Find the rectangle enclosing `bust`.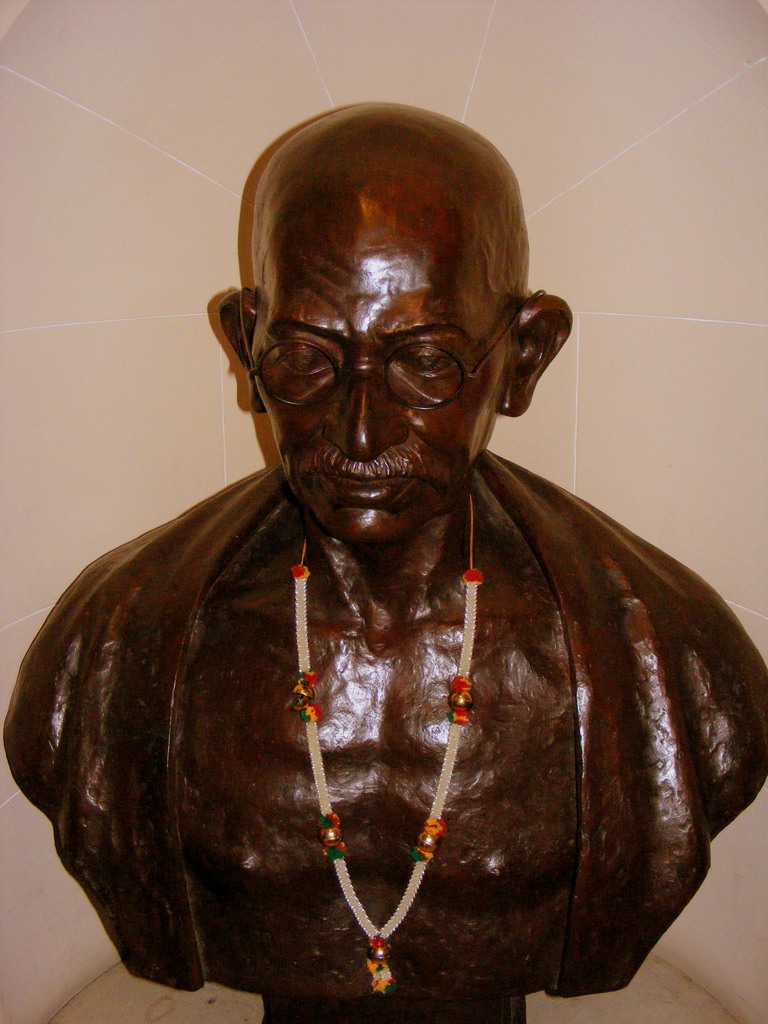
bbox=[0, 99, 767, 1023].
